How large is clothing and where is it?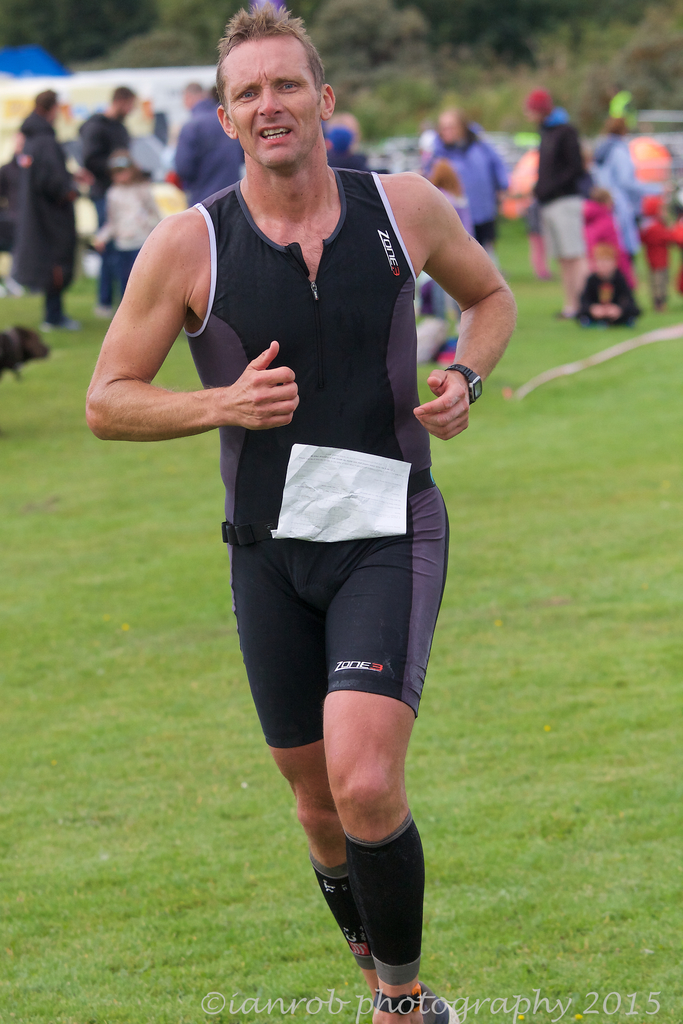
Bounding box: [501,150,545,234].
